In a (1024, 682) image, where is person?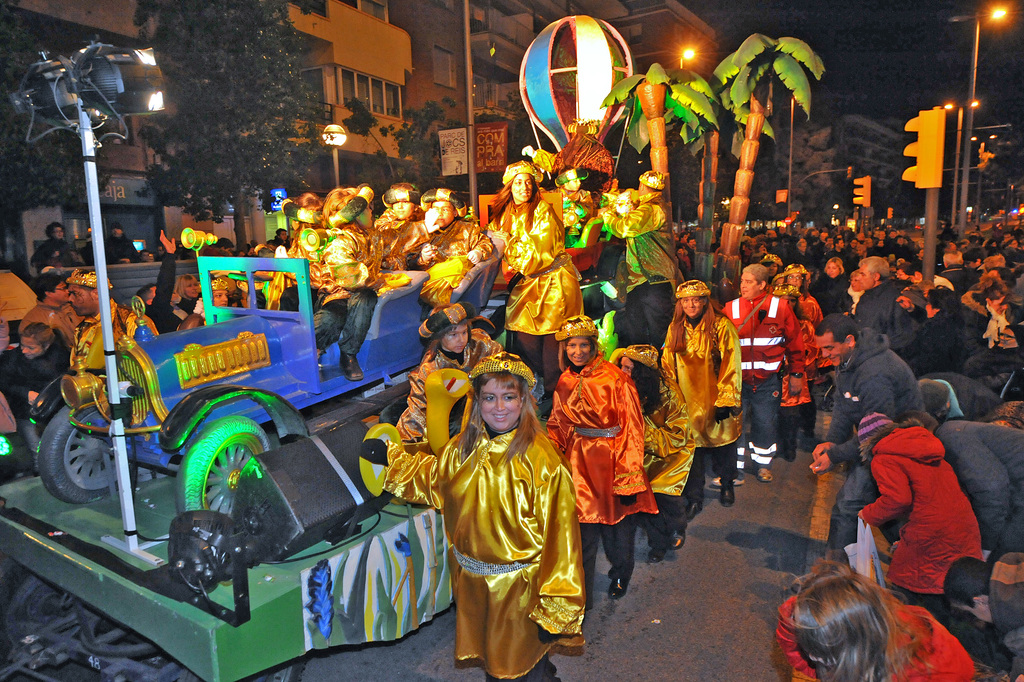
box=[424, 338, 584, 681].
